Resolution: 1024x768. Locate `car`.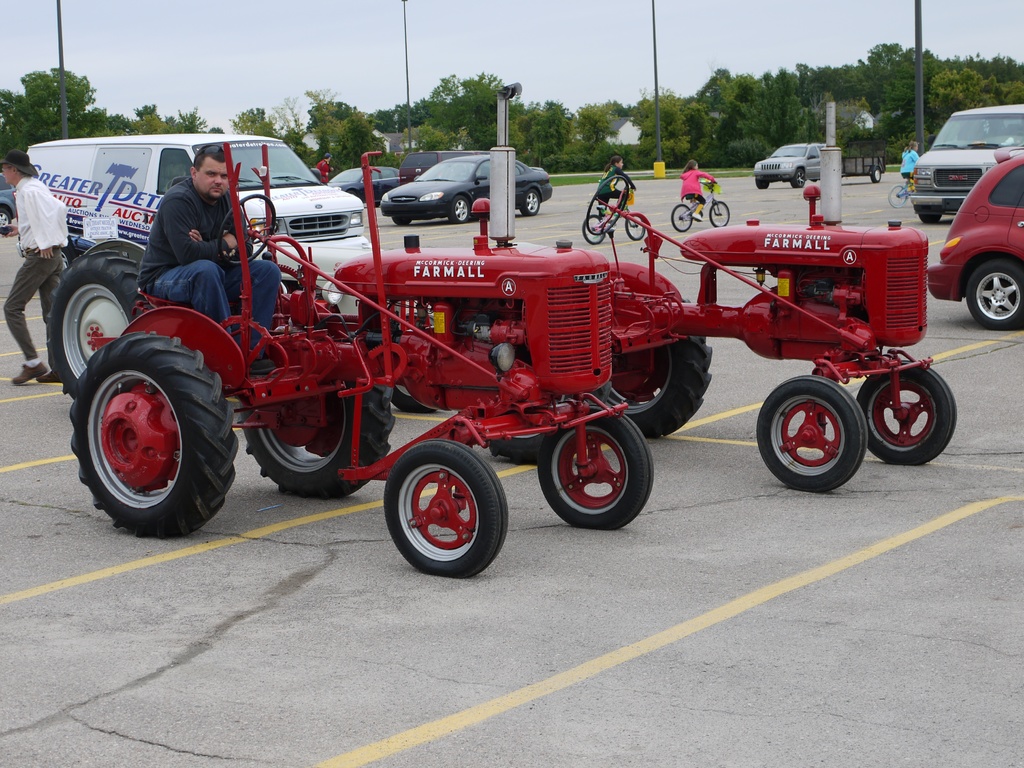
{"x1": 321, "y1": 160, "x2": 399, "y2": 200}.
